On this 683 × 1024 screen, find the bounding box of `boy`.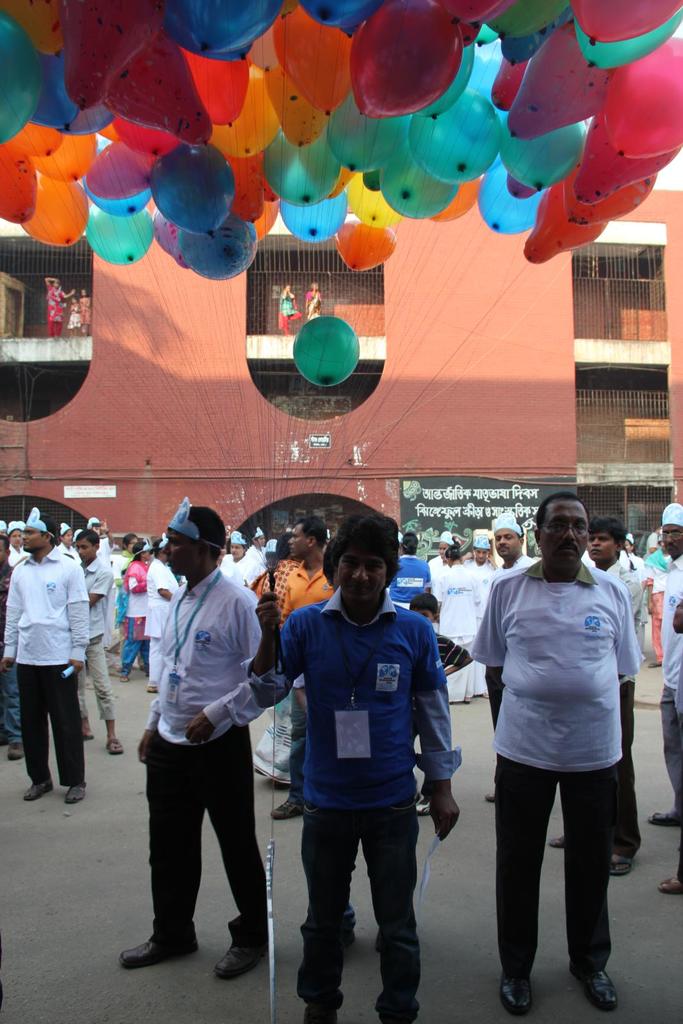
Bounding box: detection(72, 526, 125, 755).
